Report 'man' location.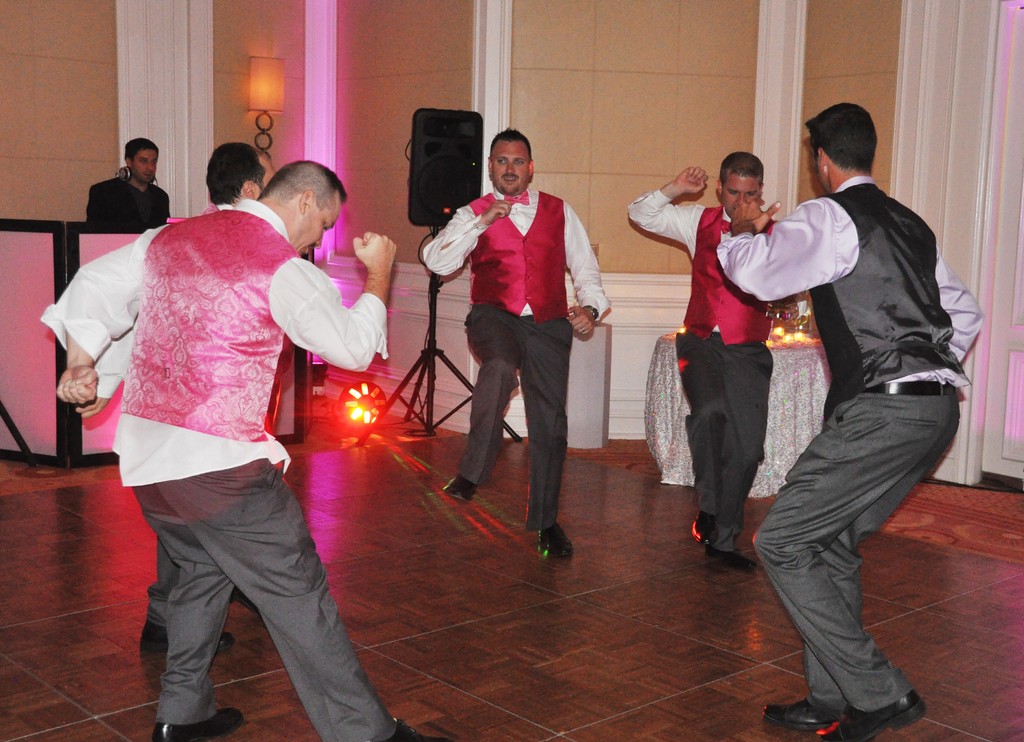
Report: [left=39, top=161, right=452, bottom=741].
